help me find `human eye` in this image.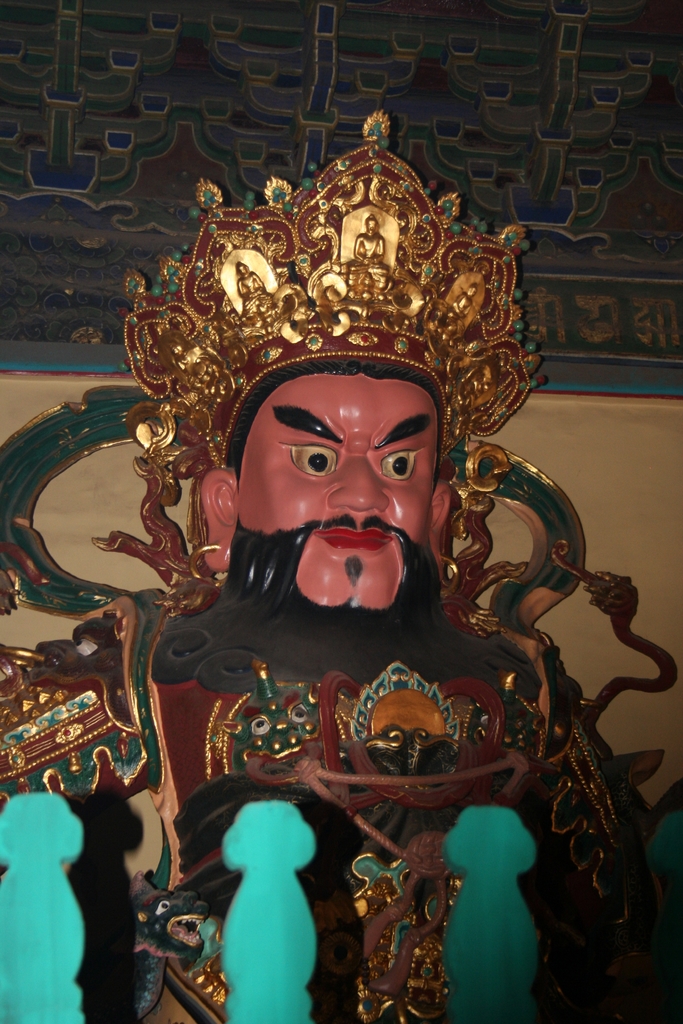
Found it: [281, 436, 340, 478].
